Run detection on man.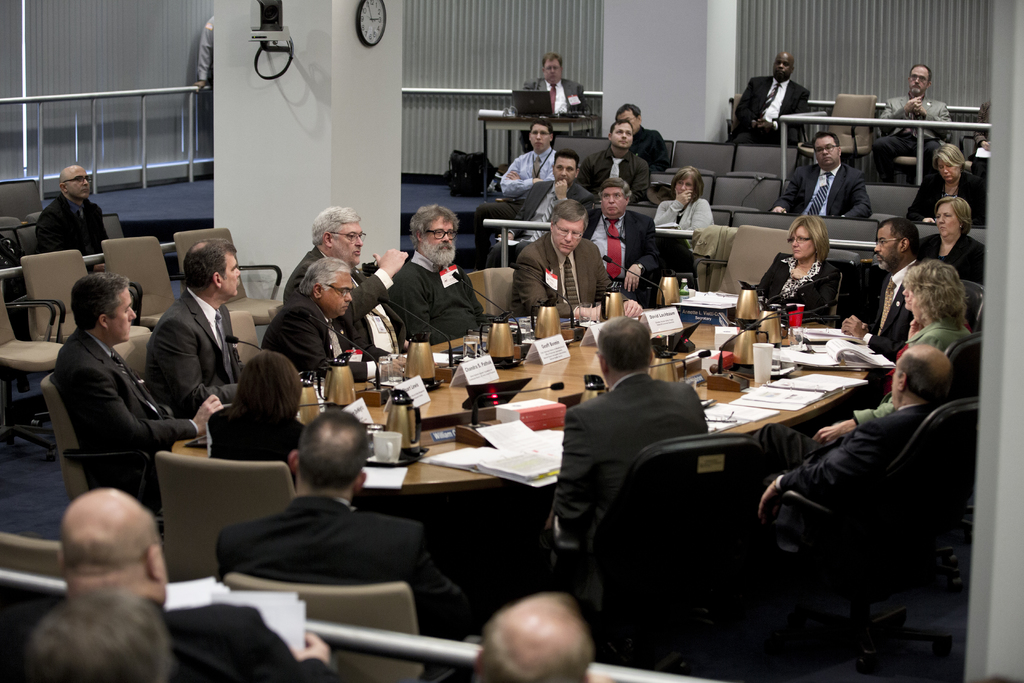
Result: BBox(831, 216, 929, 367).
